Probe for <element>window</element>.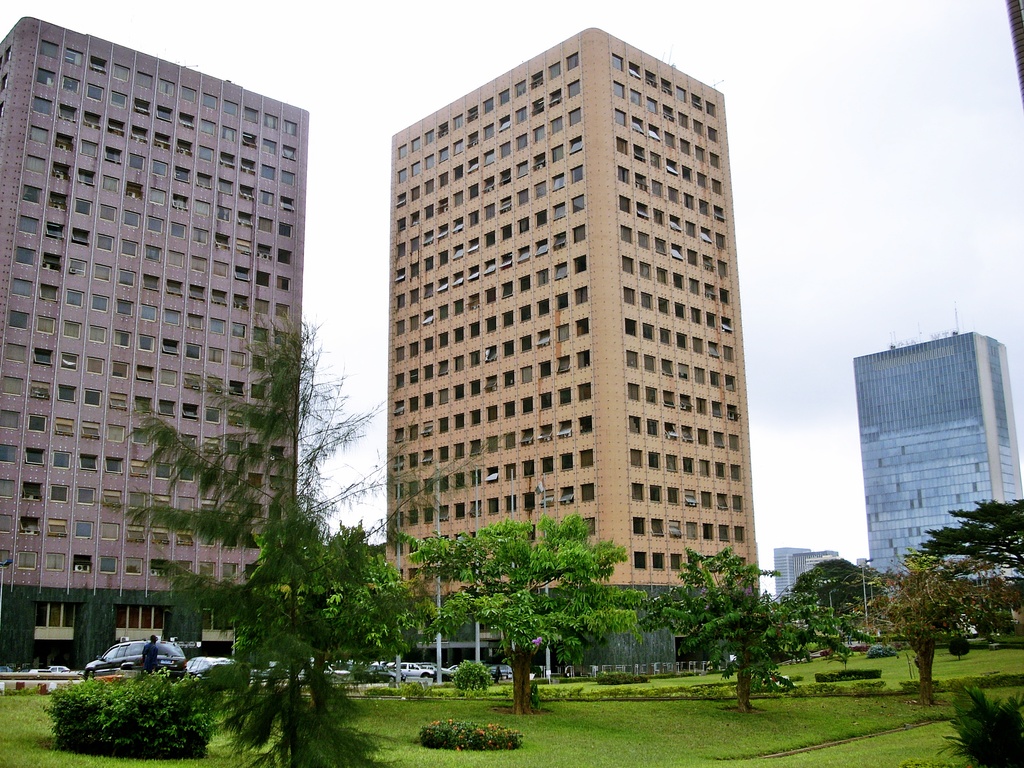
Probe result: x1=109, y1=361, x2=127, y2=381.
